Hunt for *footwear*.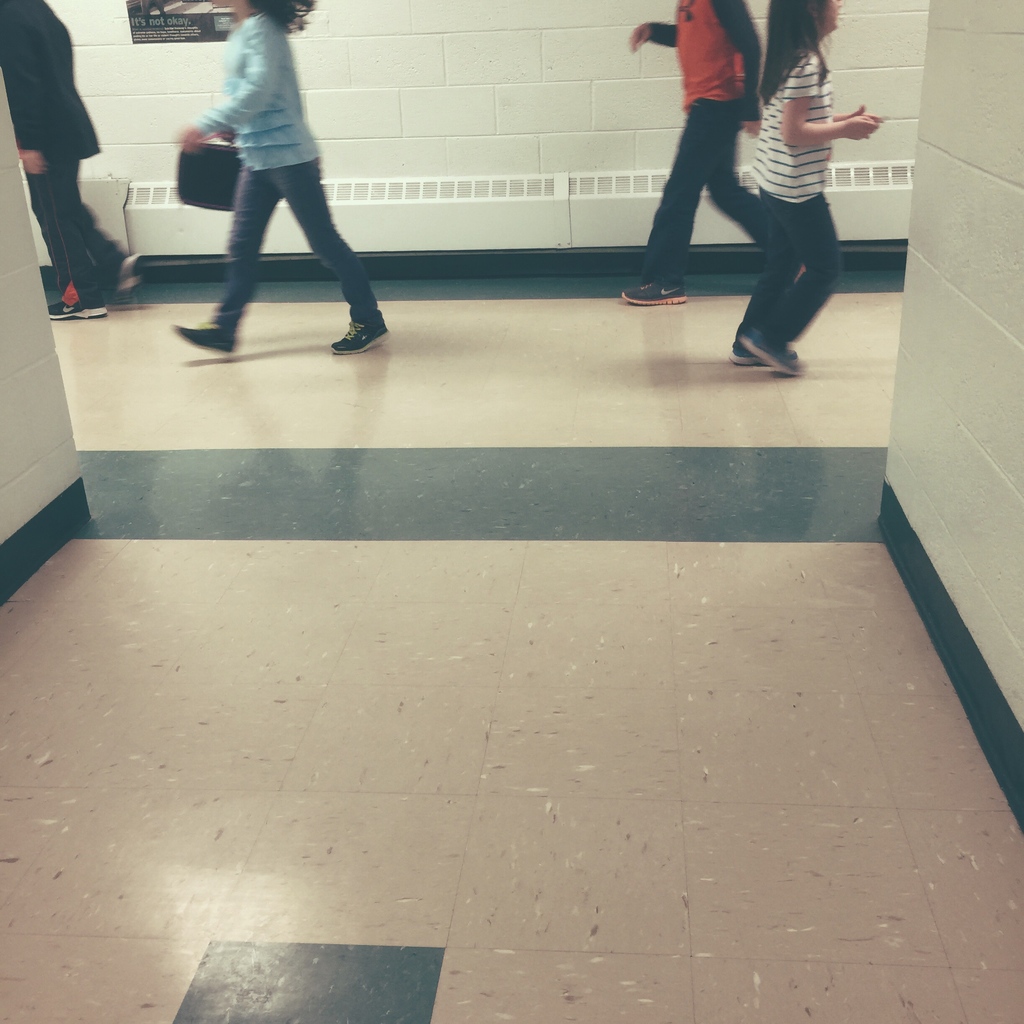
Hunted down at 620/276/690/311.
